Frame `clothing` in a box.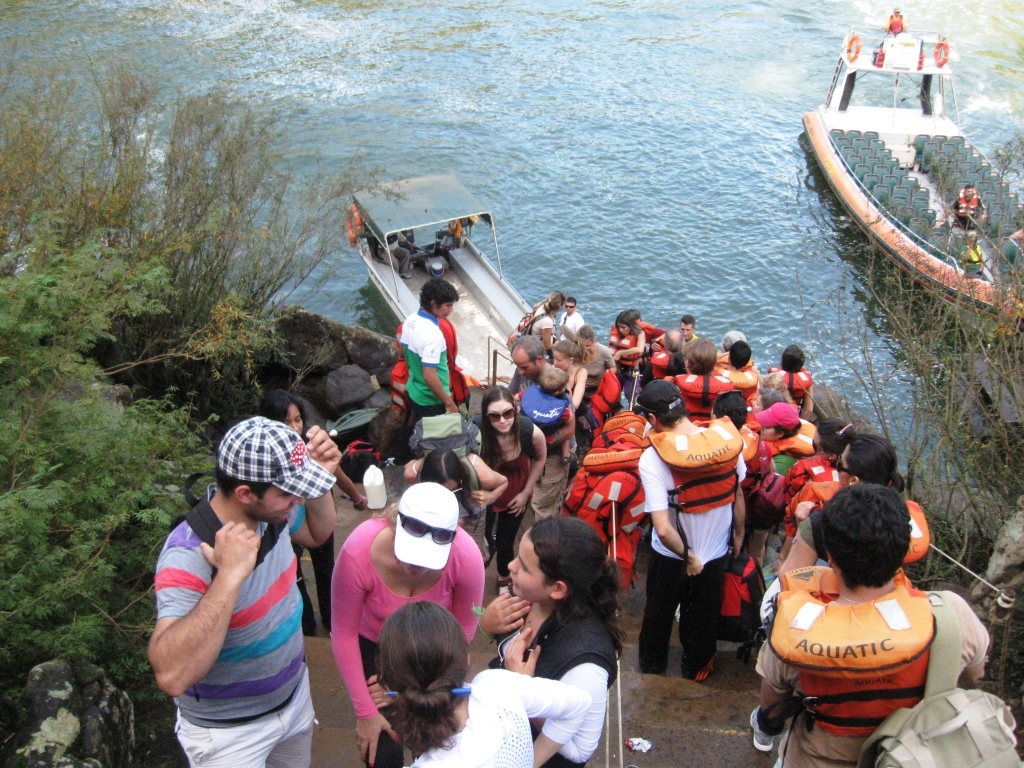
550/310/582/338.
